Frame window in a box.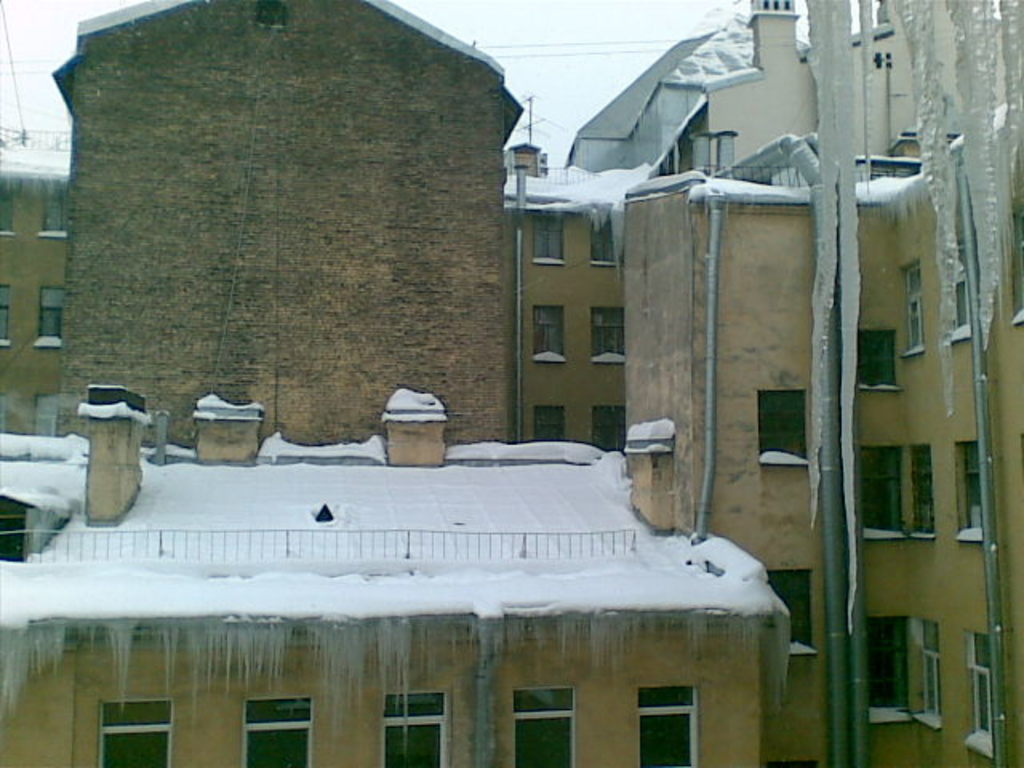
left=629, top=686, right=691, bottom=766.
